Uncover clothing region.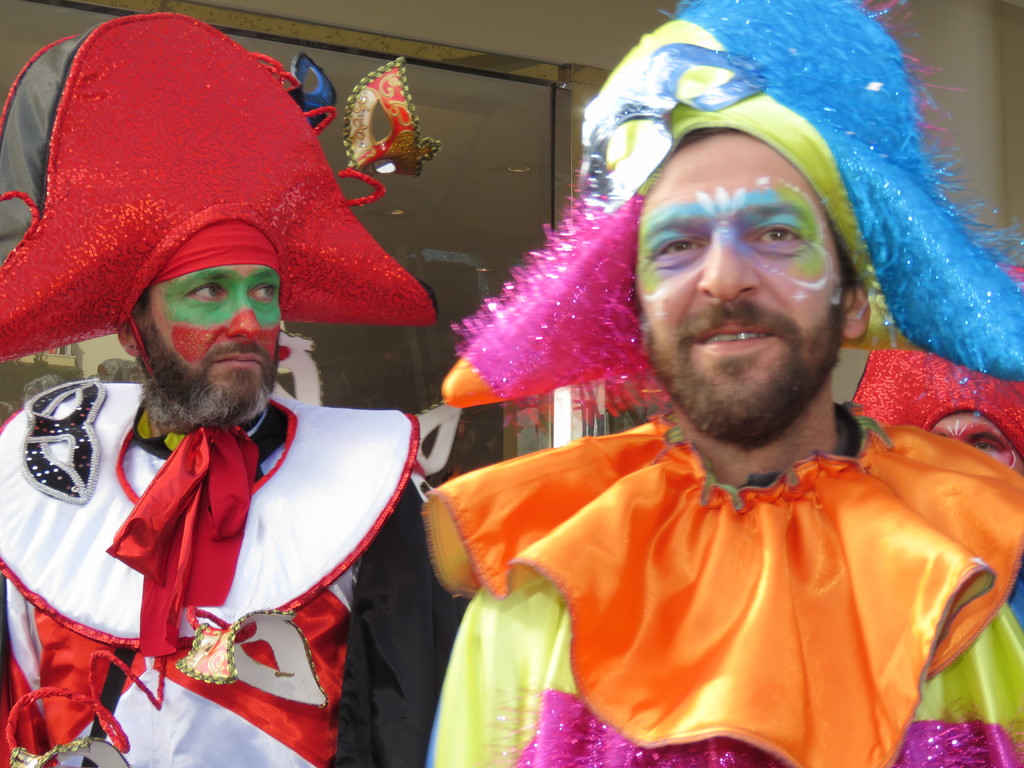
Uncovered: {"left": 0, "top": 384, "right": 472, "bottom": 767}.
